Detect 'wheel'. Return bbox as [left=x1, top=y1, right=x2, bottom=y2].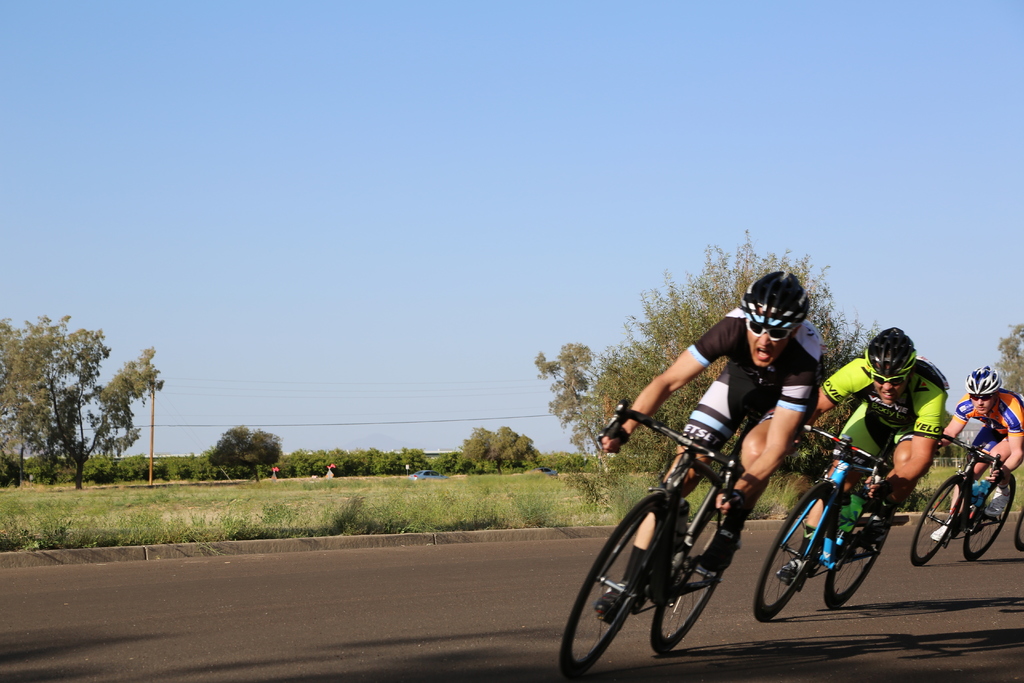
[left=757, top=479, right=826, bottom=626].
